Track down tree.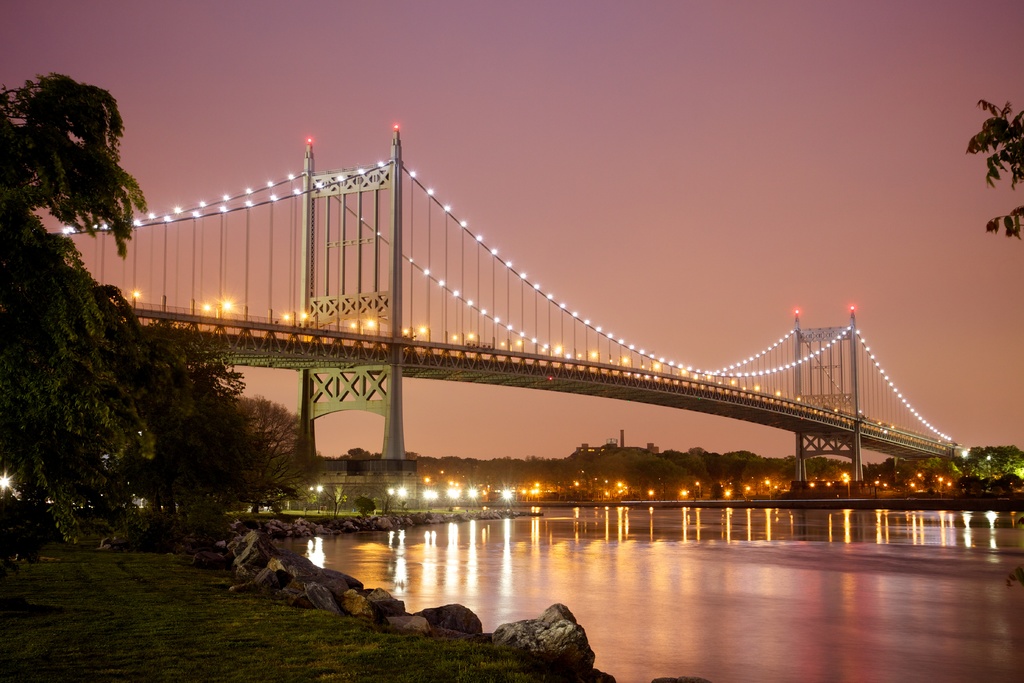
Tracked to left=959, top=94, right=1023, bottom=247.
